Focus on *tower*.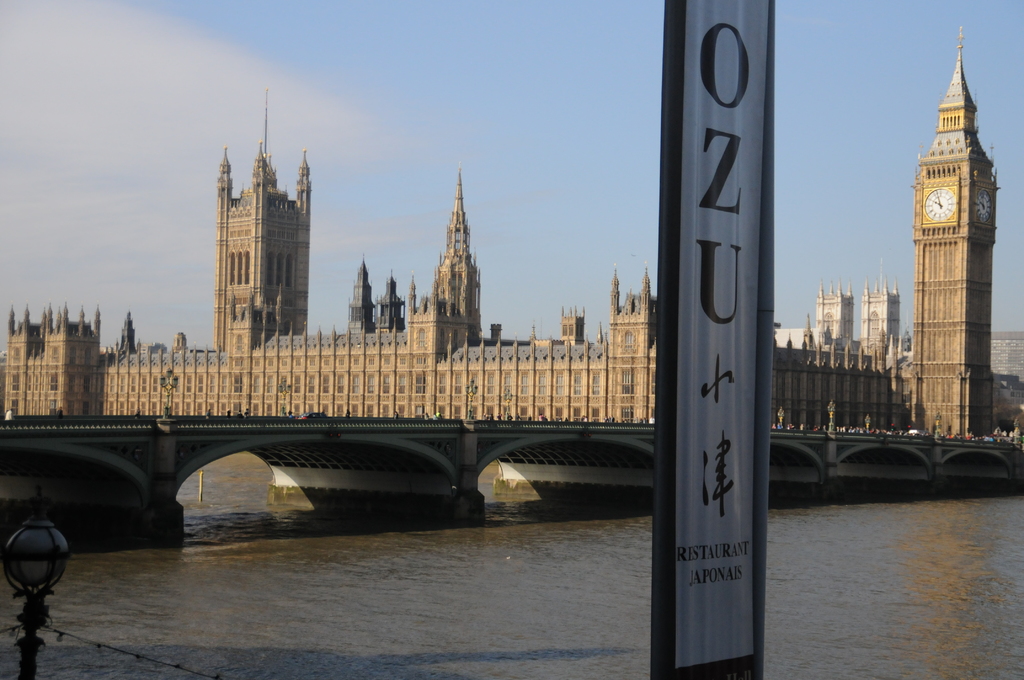
Focused at (214,142,310,341).
